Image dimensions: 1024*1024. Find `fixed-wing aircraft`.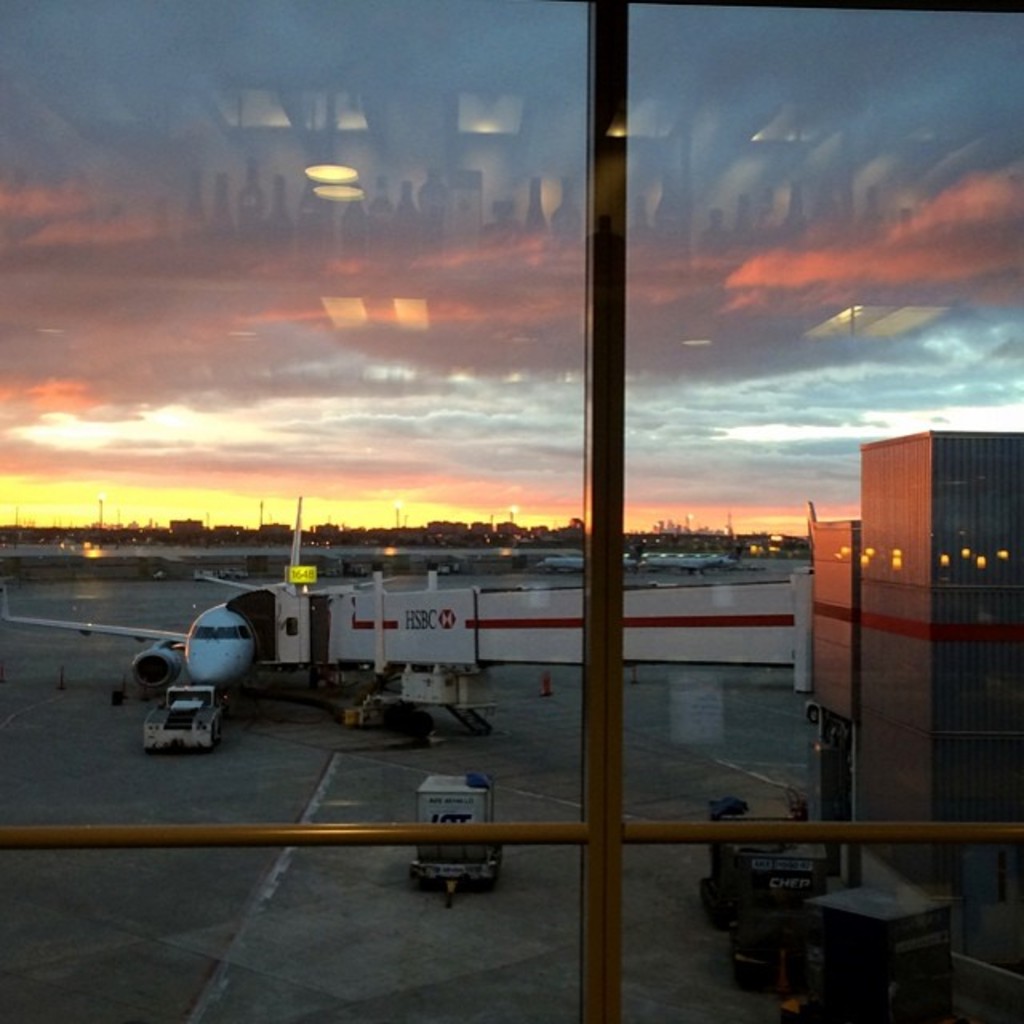
(x1=642, y1=547, x2=747, y2=570).
